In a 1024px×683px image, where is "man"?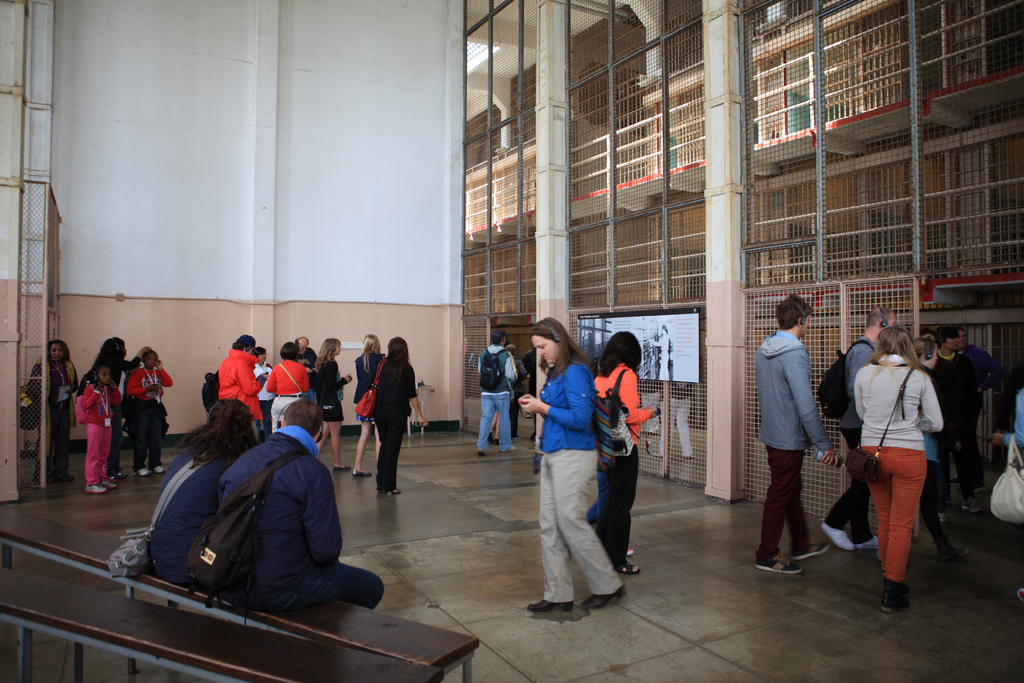
952 325 1002 497.
